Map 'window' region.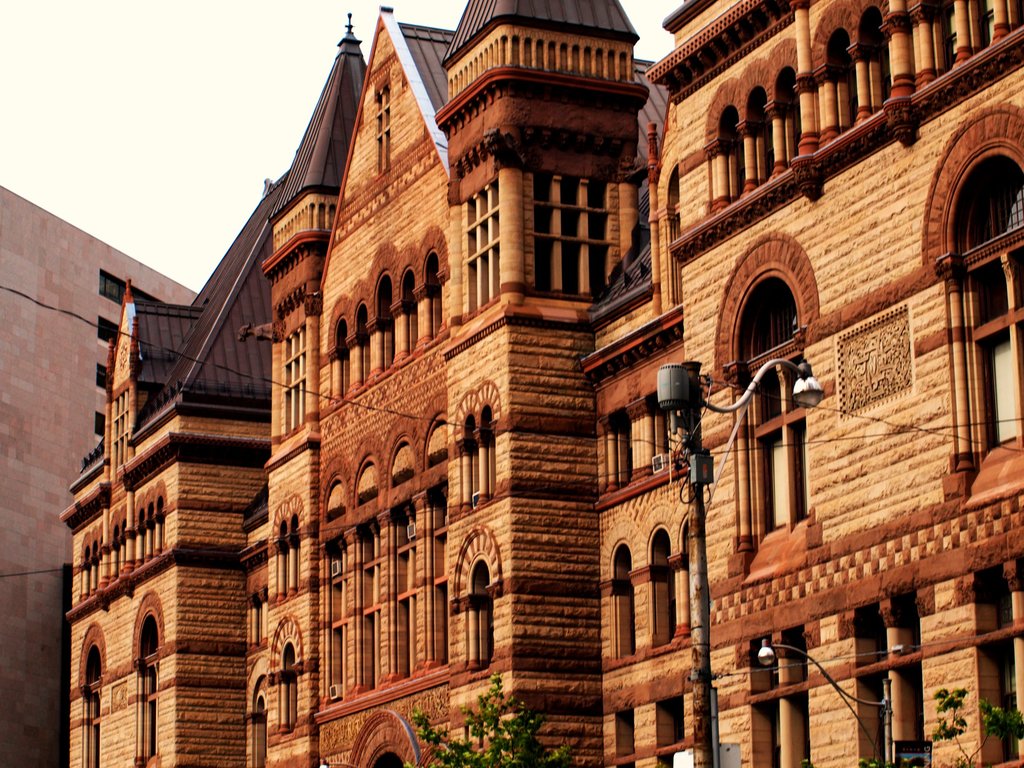
Mapped to detection(454, 174, 503, 319).
